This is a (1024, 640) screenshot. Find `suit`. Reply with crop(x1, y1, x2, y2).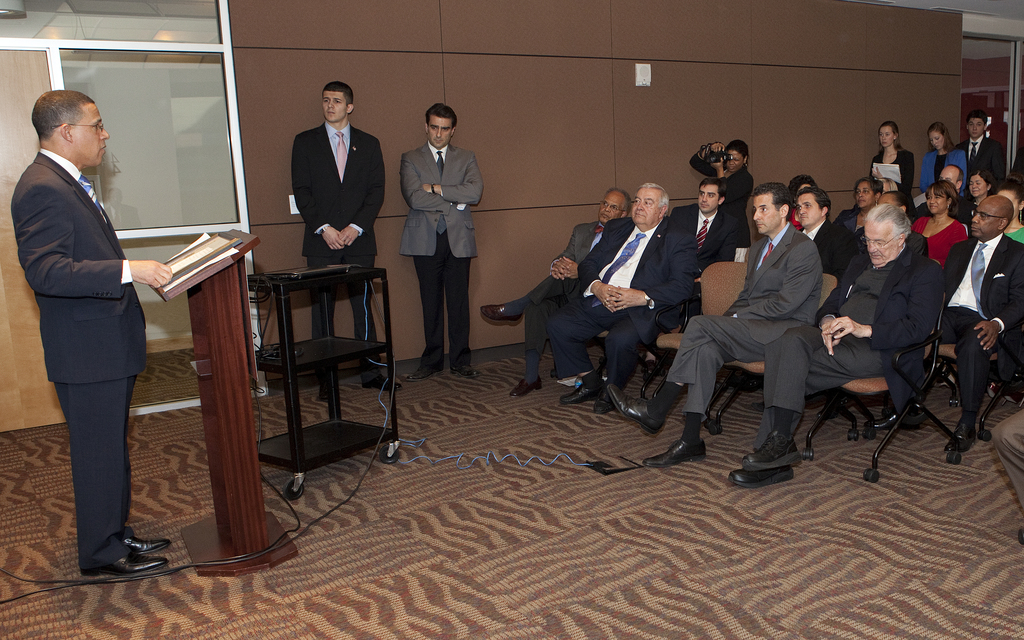
crop(667, 223, 827, 417).
